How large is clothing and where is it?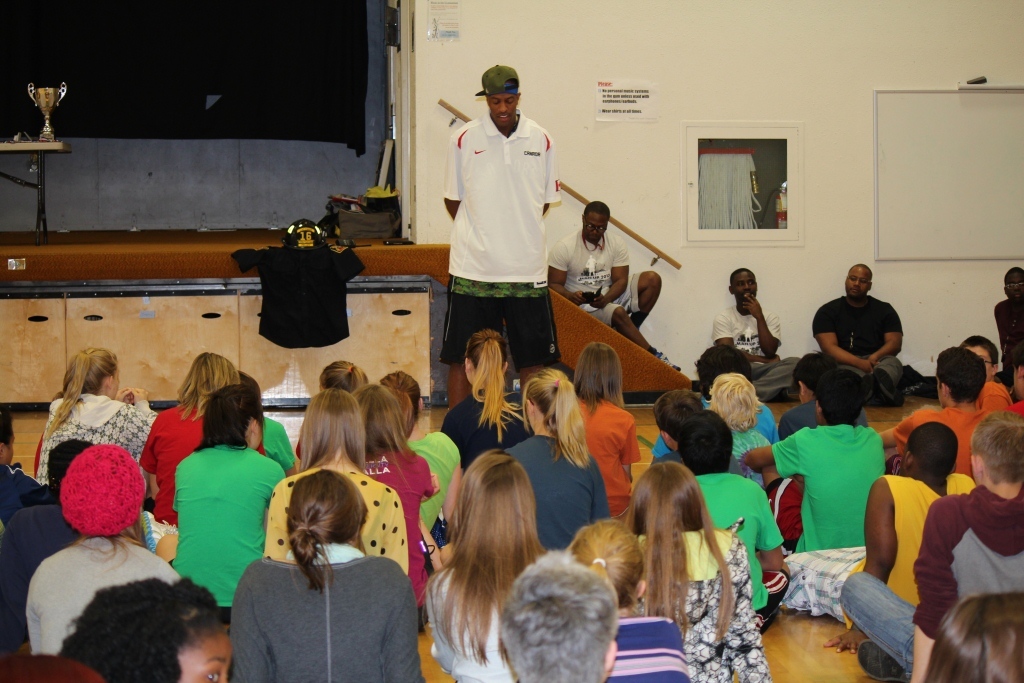
Bounding box: 696:474:781:622.
